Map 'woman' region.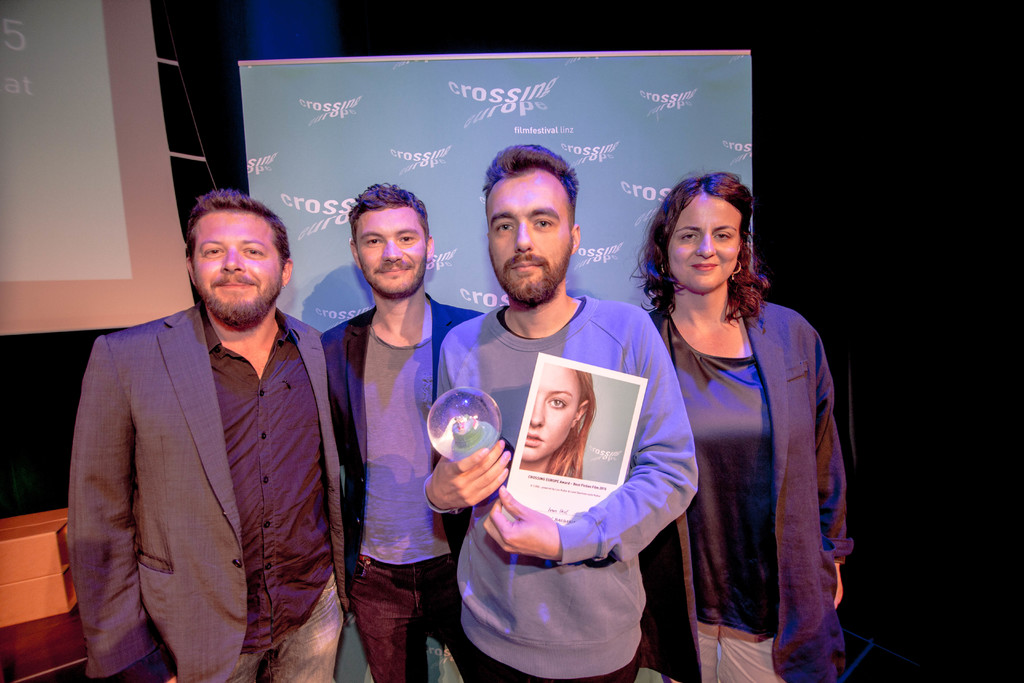
Mapped to 594:171:863:681.
